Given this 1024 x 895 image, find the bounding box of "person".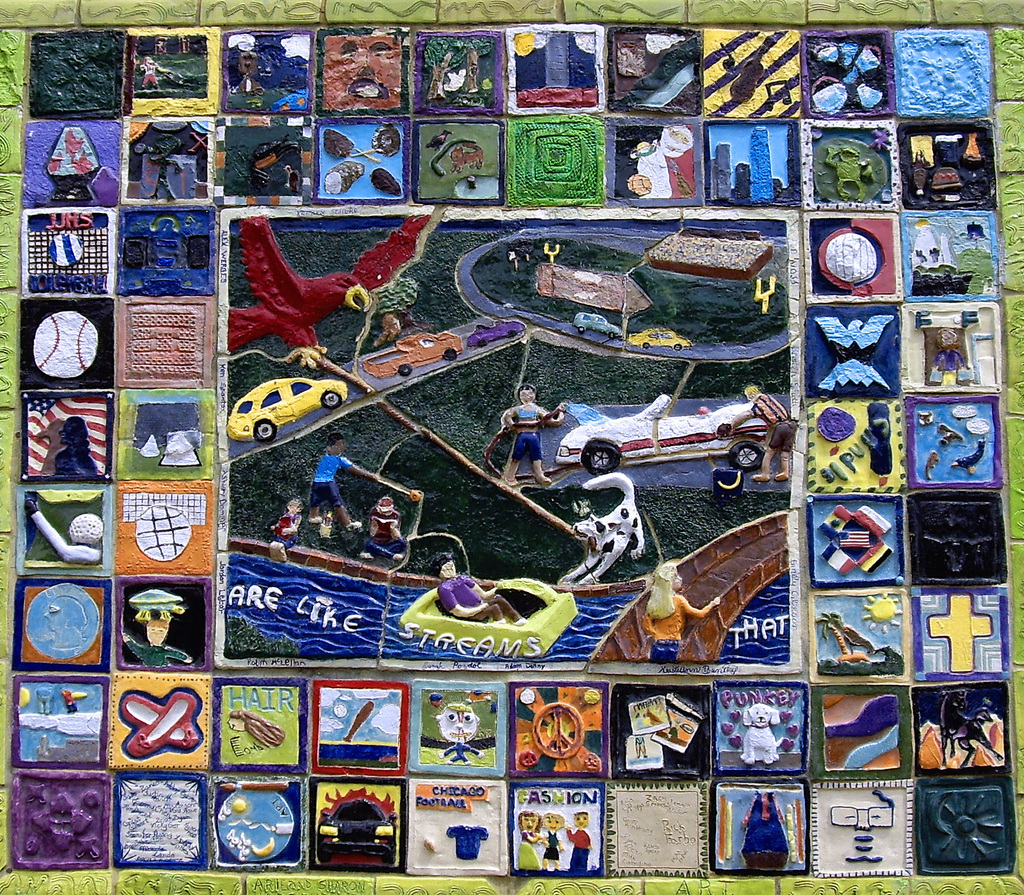
pyautogui.locateOnScreen(356, 495, 406, 563).
